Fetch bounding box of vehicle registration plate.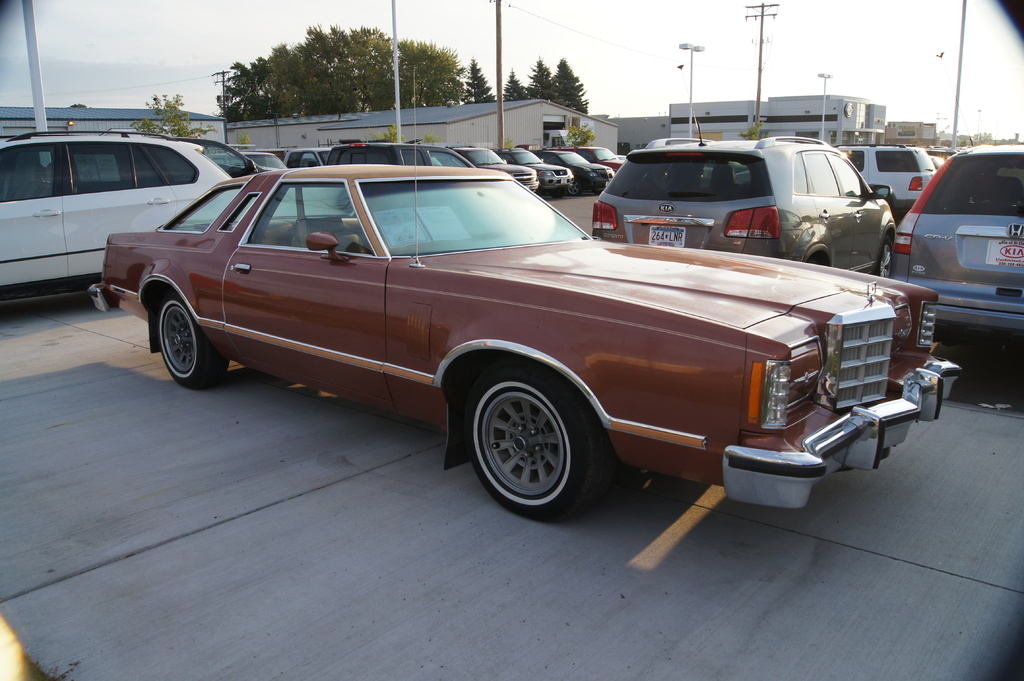
Bbox: <box>648,224,688,246</box>.
